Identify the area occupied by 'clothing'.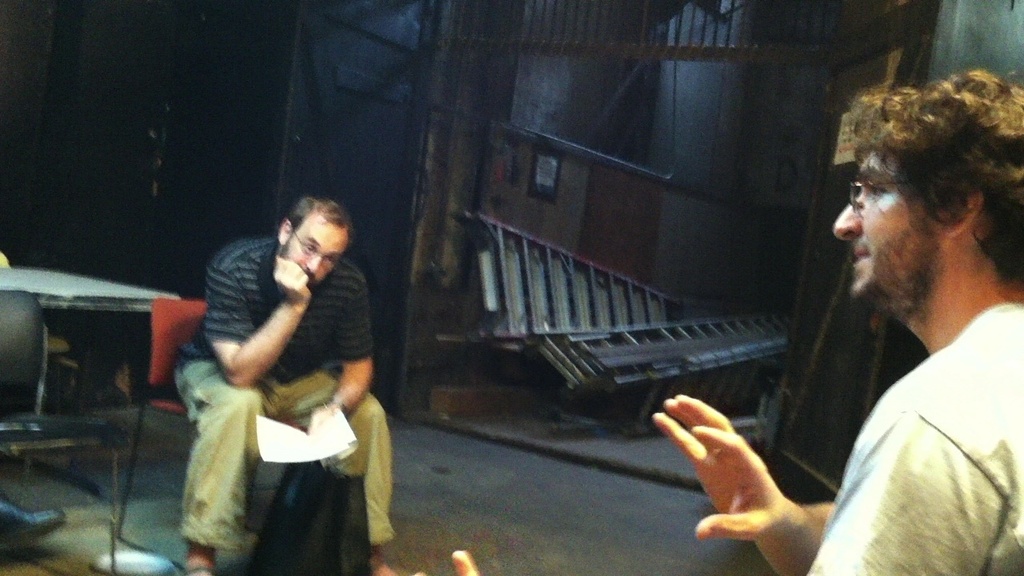
Area: x1=184 y1=211 x2=365 y2=545.
